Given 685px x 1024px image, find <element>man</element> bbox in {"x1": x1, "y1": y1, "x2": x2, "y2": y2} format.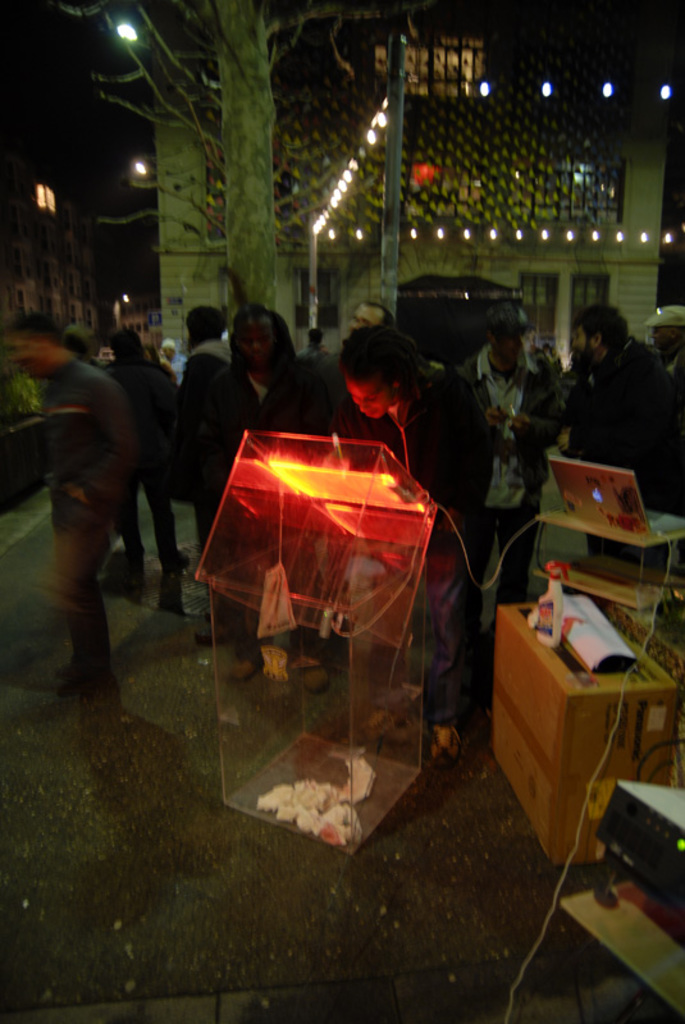
{"x1": 463, "y1": 297, "x2": 560, "y2": 655}.
